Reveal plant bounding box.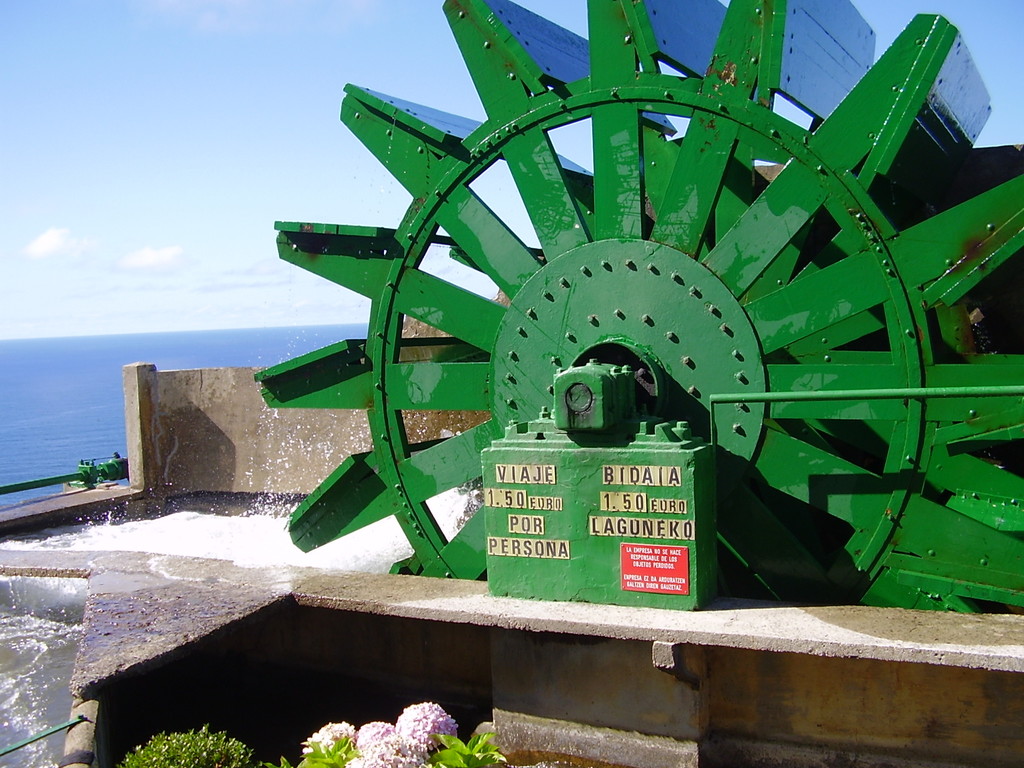
Revealed: [298, 701, 465, 767].
